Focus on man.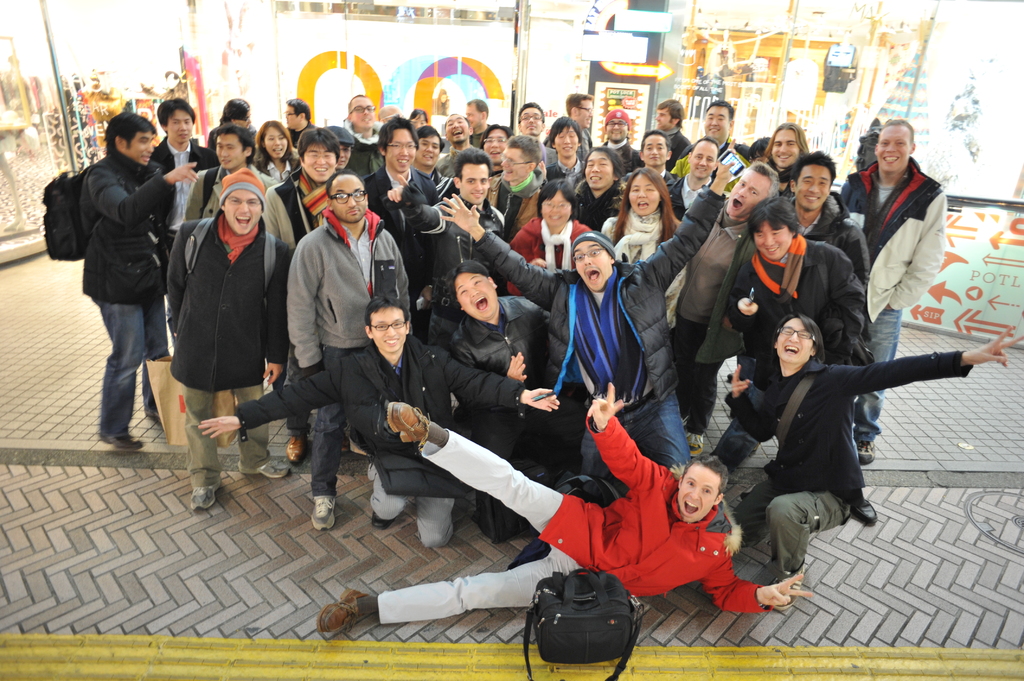
Focused at 204 102 264 159.
